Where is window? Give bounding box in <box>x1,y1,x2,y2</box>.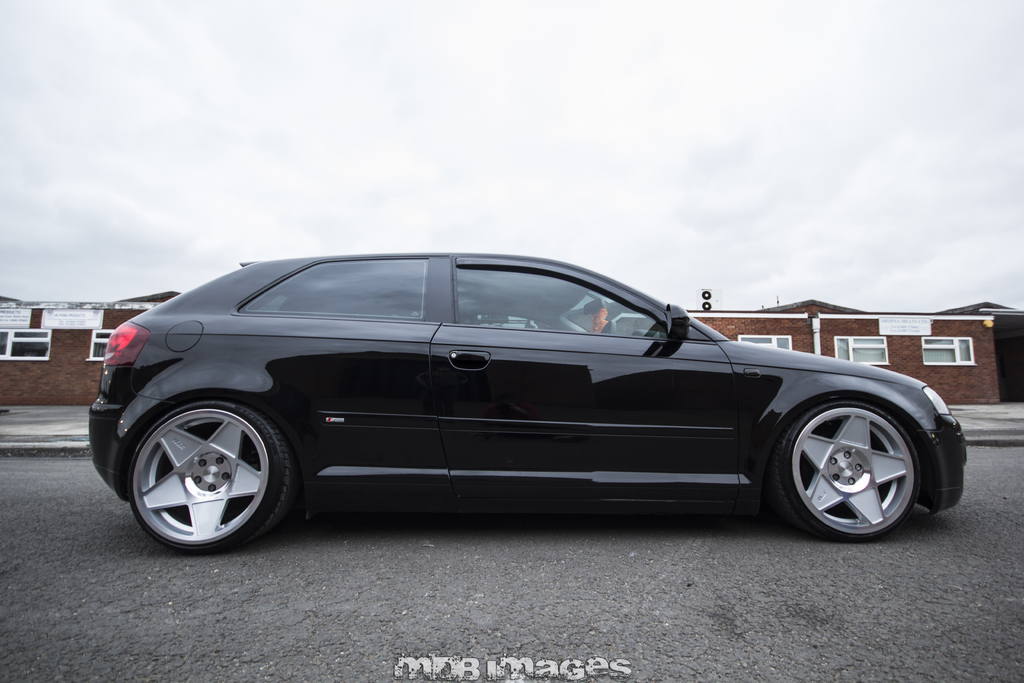
<box>834,333,888,366</box>.
